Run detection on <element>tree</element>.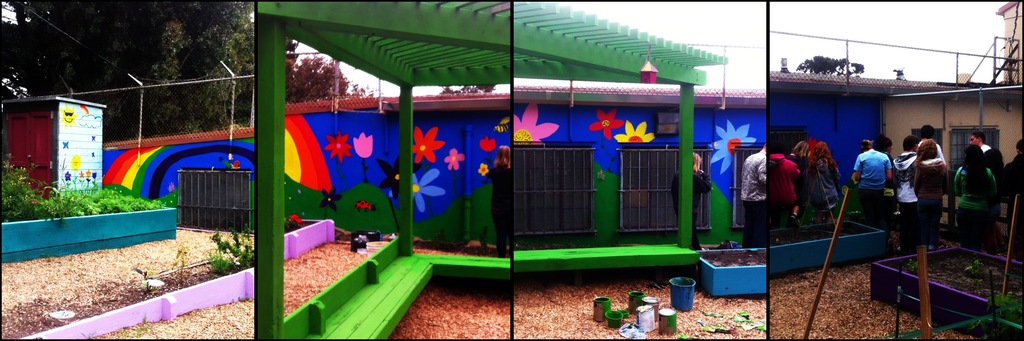
Result: [left=797, top=54, right=871, bottom=81].
